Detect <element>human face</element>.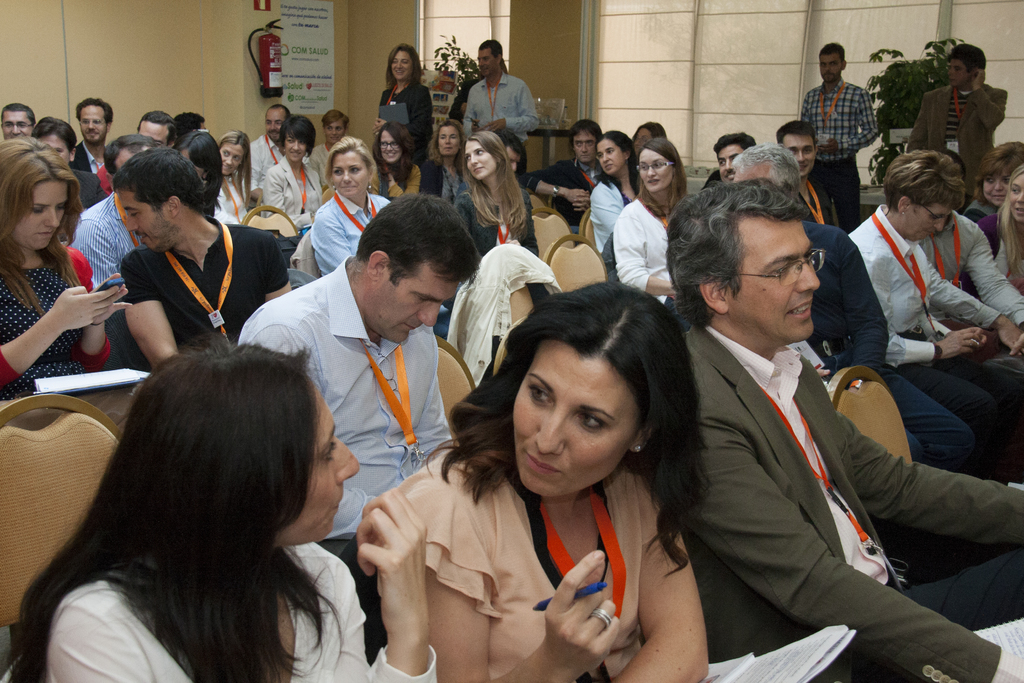
Detected at left=295, top=392, right=362, bottom=542.
